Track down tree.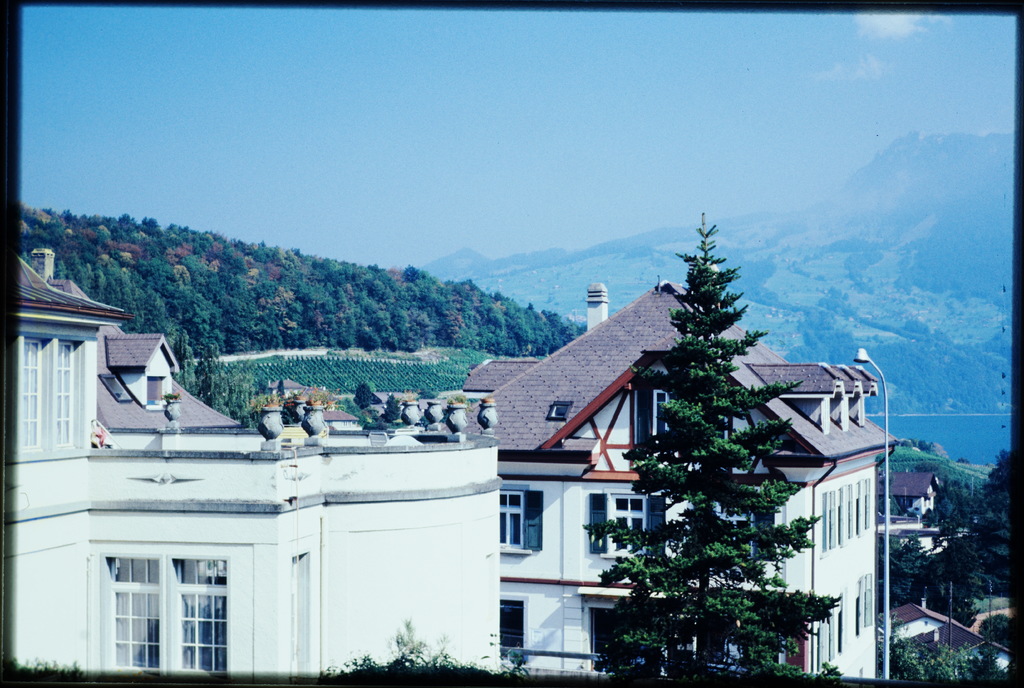
Tracked to [x1=166, y1=338, x2=204, y2=406].
